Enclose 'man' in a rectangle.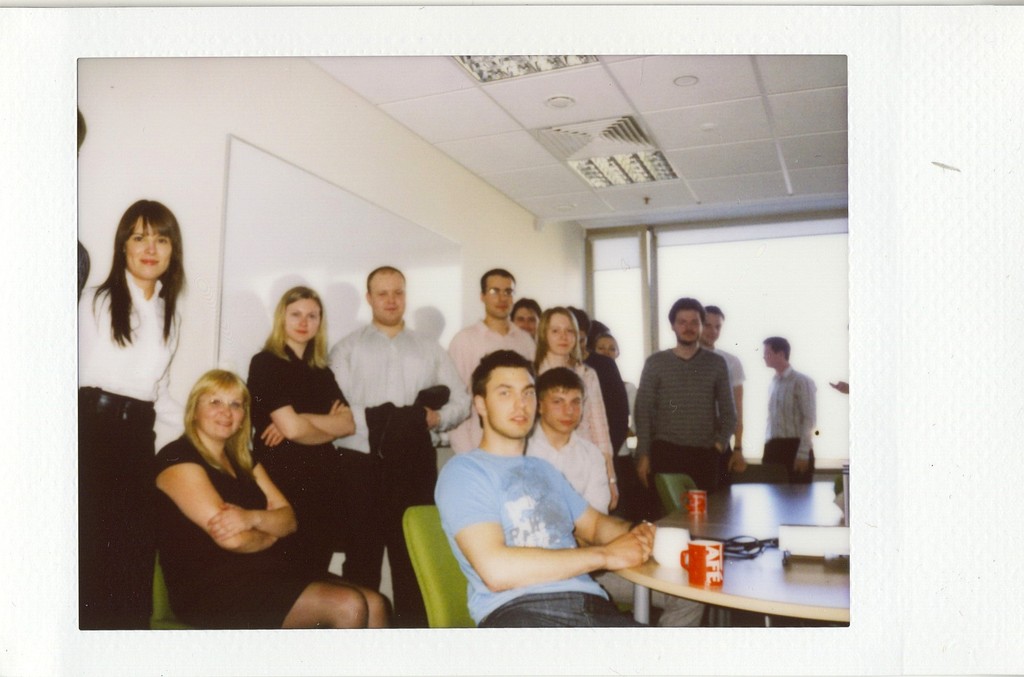
(x1=759, y1=335, x2=814, y2=483).
